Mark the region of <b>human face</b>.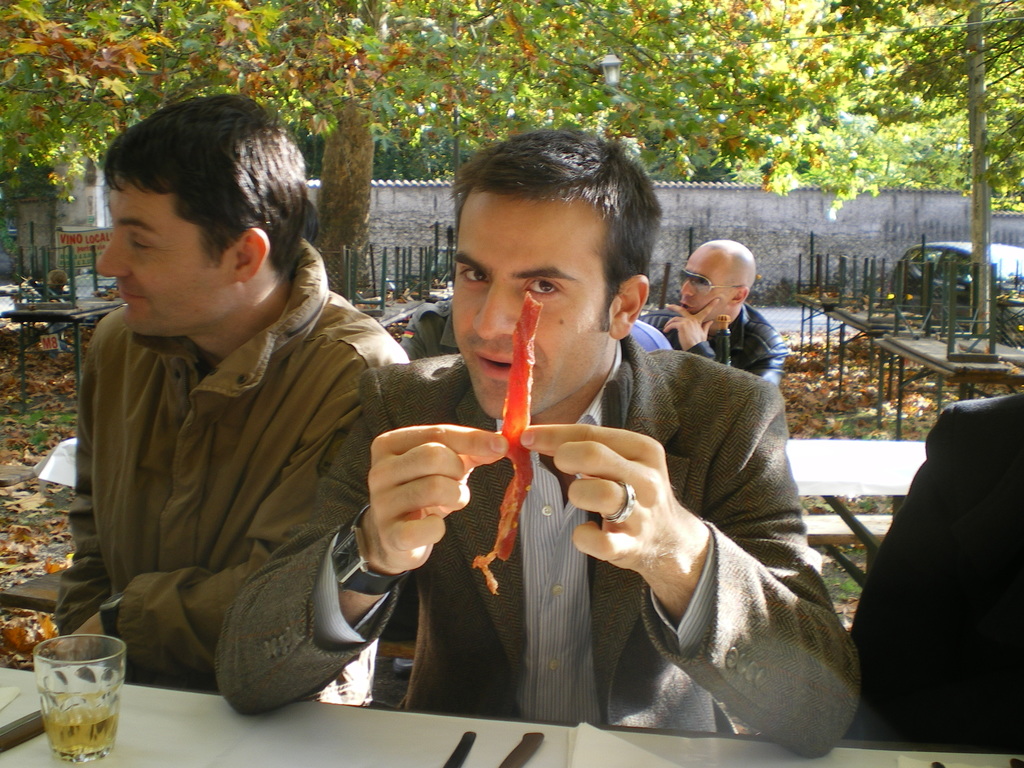
Region: box(95, 173, 230, 340).
